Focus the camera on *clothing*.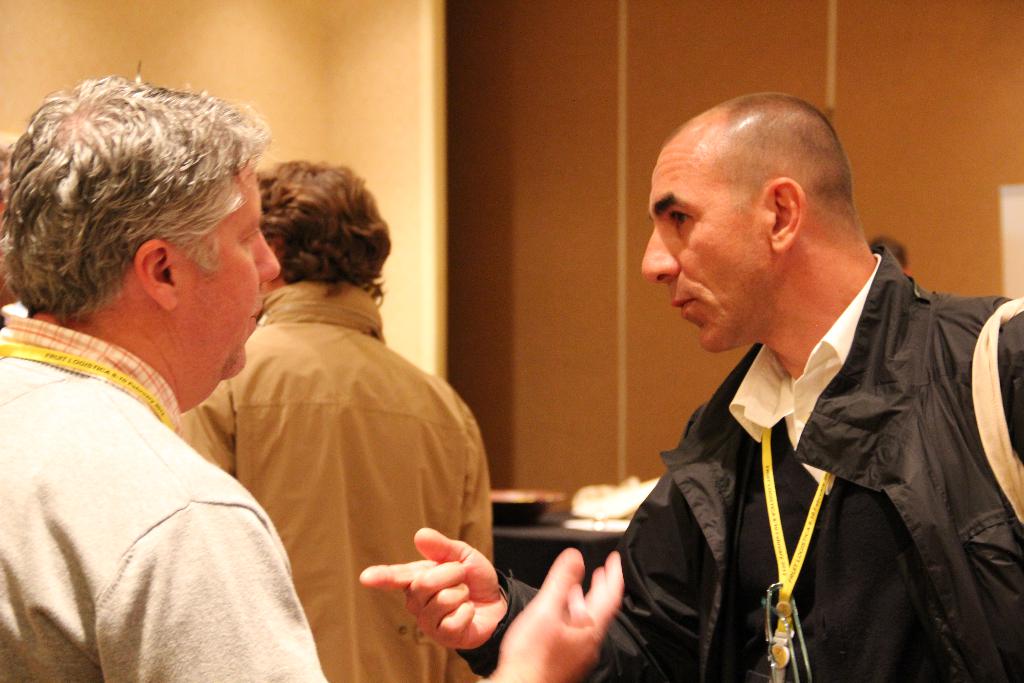
Focus region: (576,242,1020,682).
